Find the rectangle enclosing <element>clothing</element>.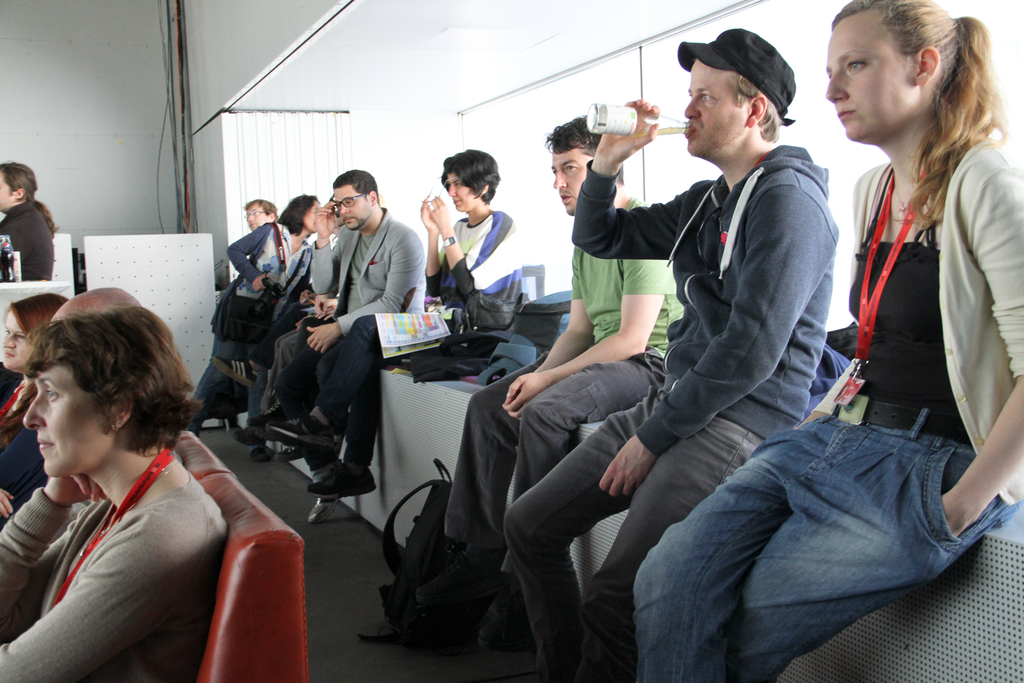
634, 131, 1023, 682.
